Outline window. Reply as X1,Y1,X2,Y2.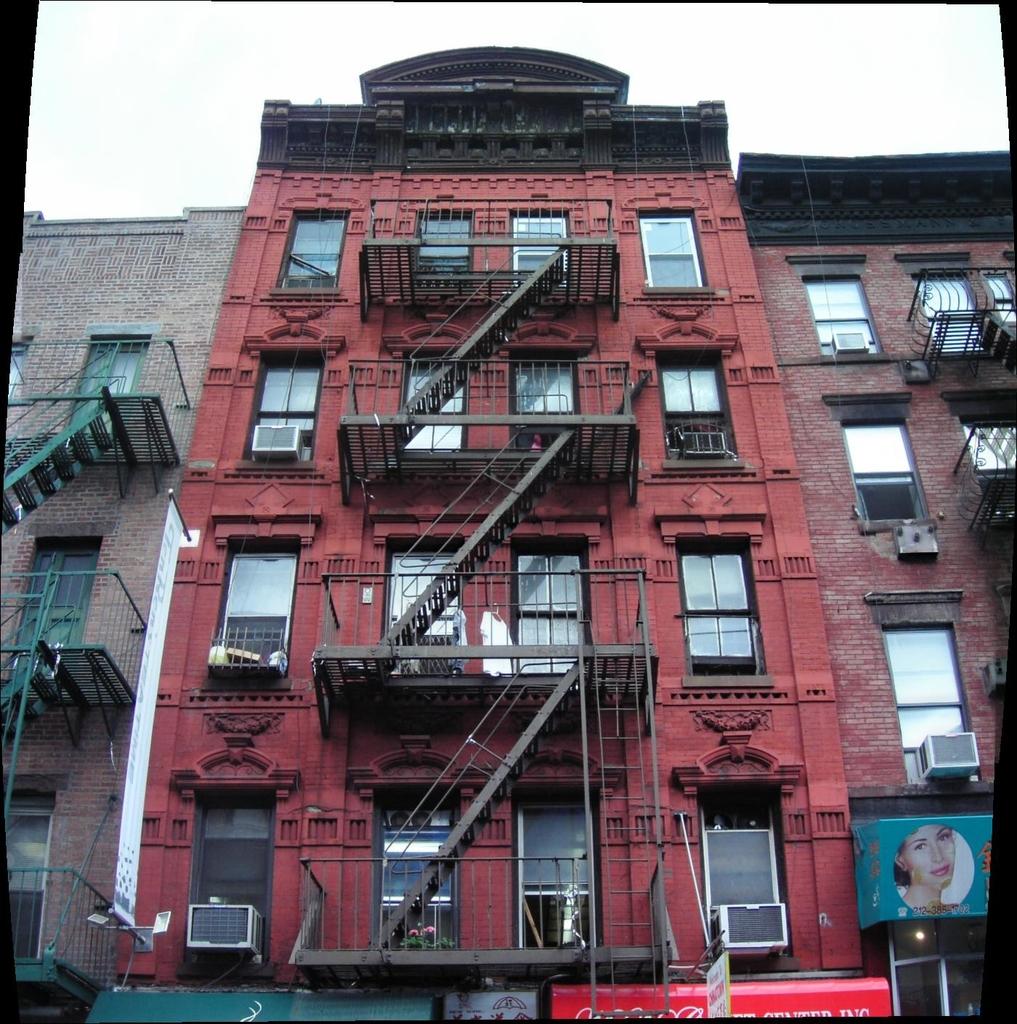
682,542,775,689.
